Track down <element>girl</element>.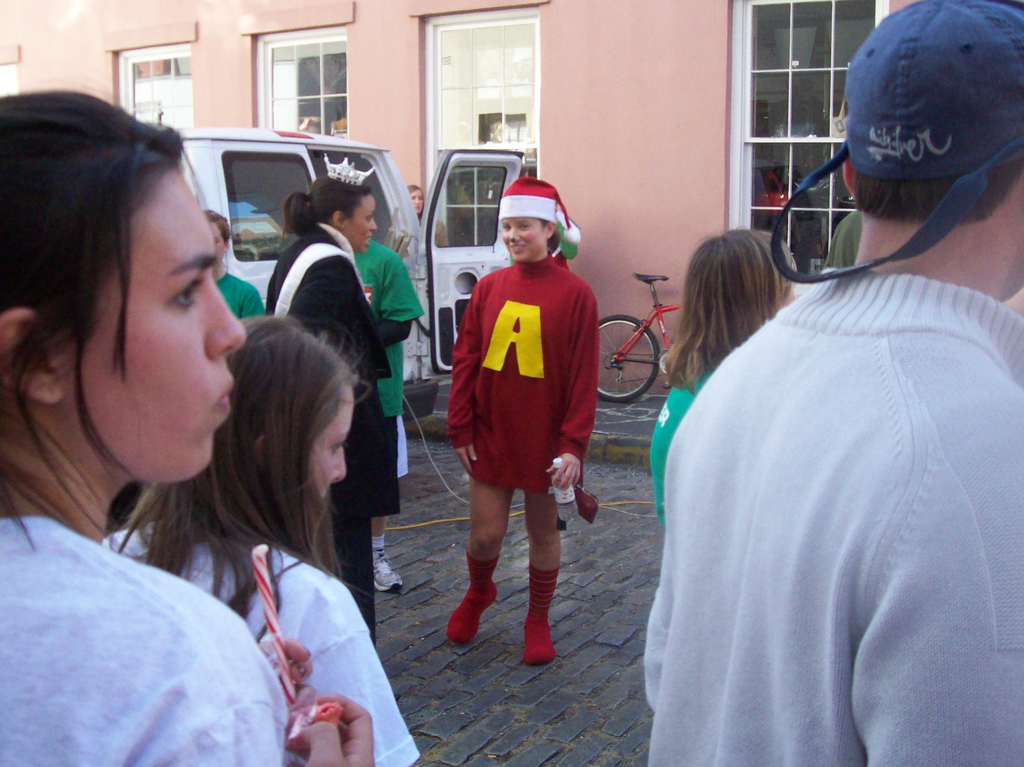
Tracked to rect(650, 227, 796, 528).
